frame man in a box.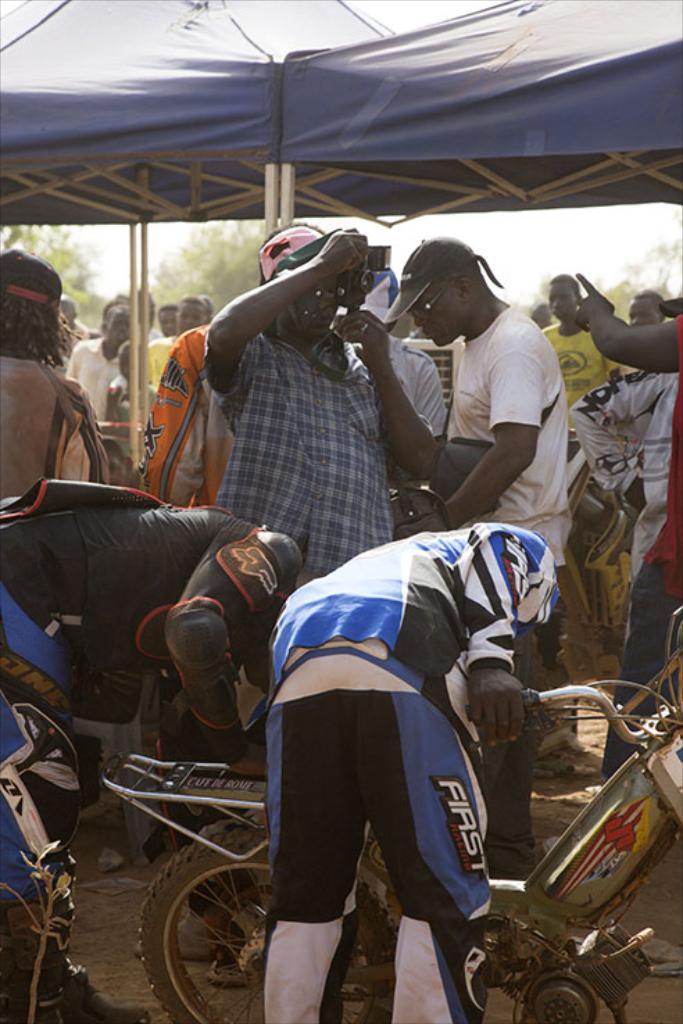
257:515:561:1023.
